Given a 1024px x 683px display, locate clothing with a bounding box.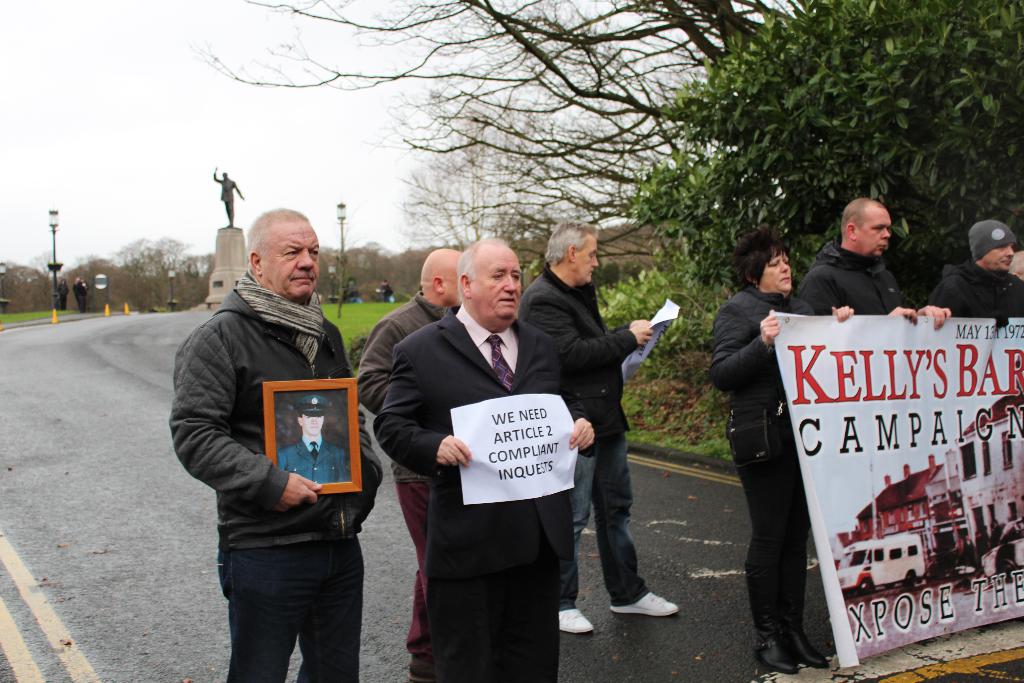
Located: region(513, 255, 655, 614).
